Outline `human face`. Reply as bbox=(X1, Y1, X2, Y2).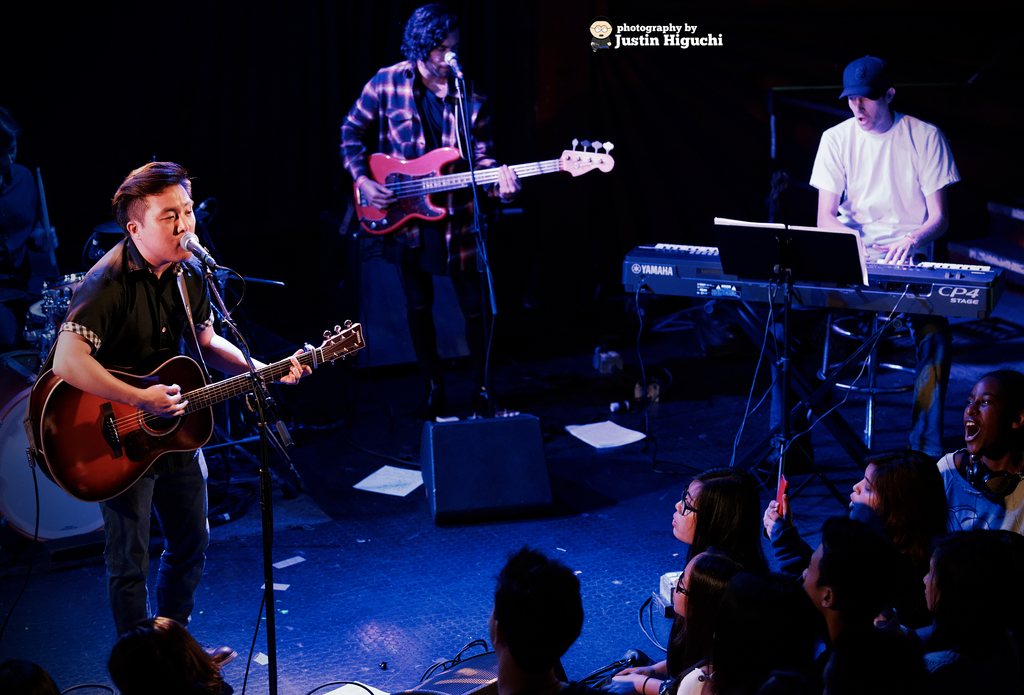
bbox=(140, 186, 195, 263).
